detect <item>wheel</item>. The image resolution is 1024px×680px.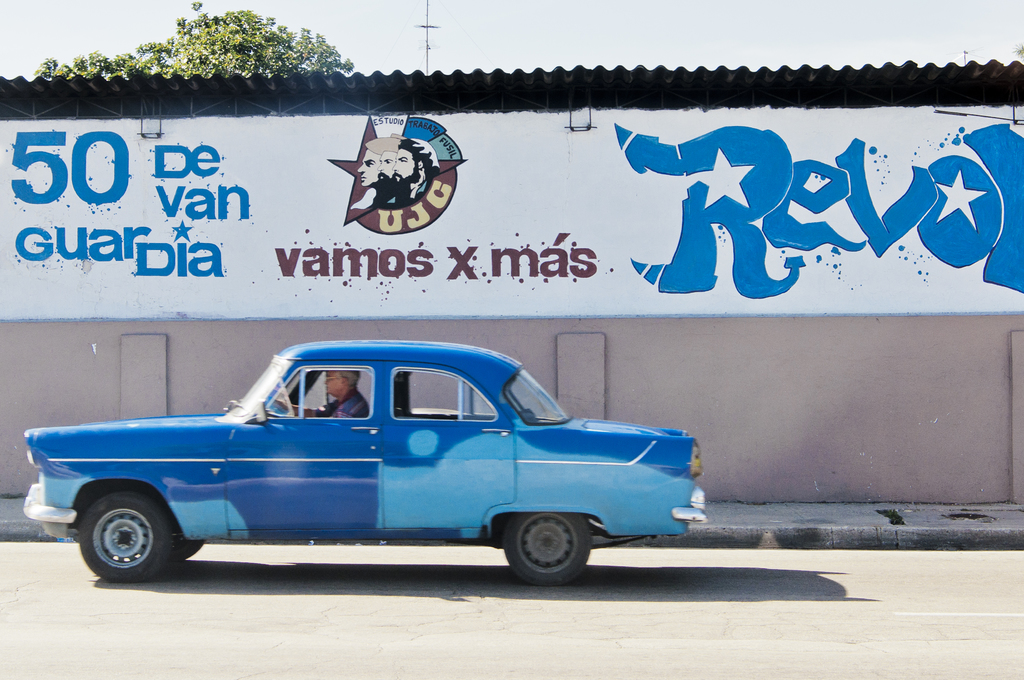
[499, 515, 588, 584].
